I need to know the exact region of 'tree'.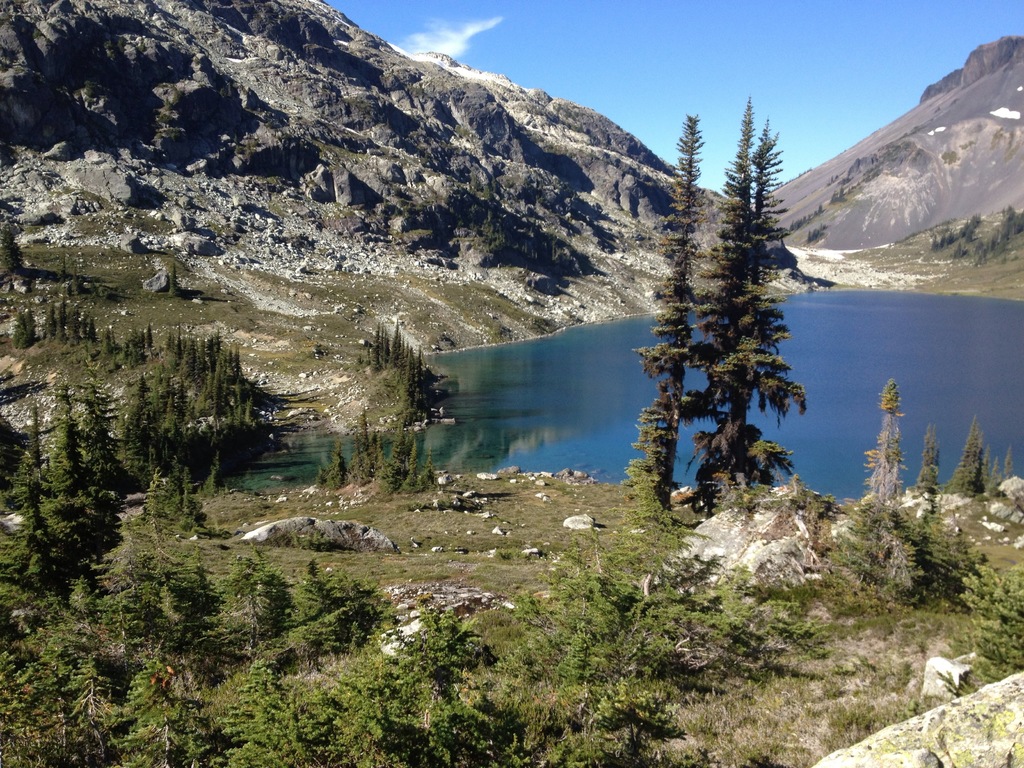
Region: <region>747, 116, 806, 482</region>.
